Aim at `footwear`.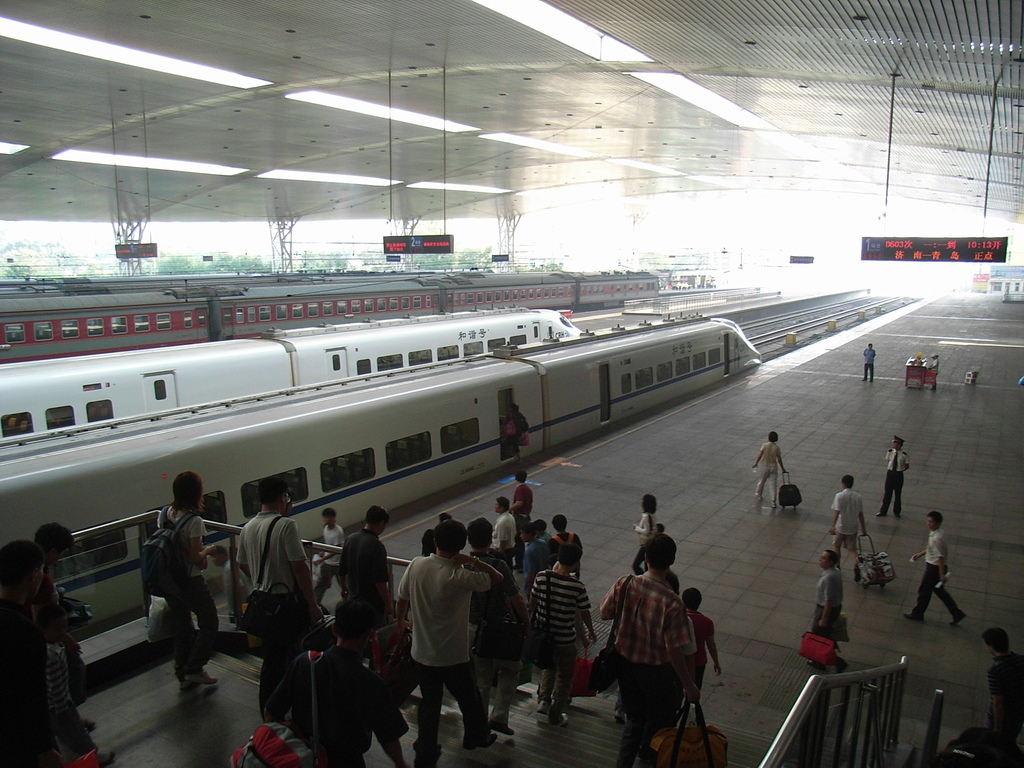
Aimed at [x1=612, y1=709, x2=627, y2=726].
